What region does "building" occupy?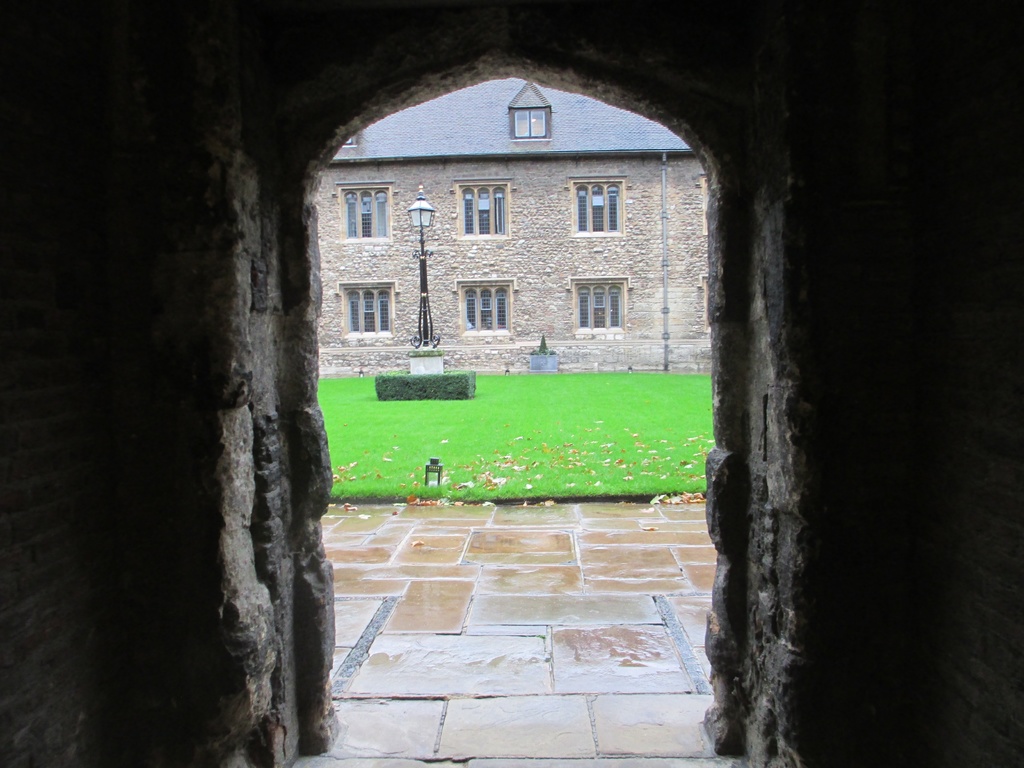
detection(318, 78, 710, 373).
